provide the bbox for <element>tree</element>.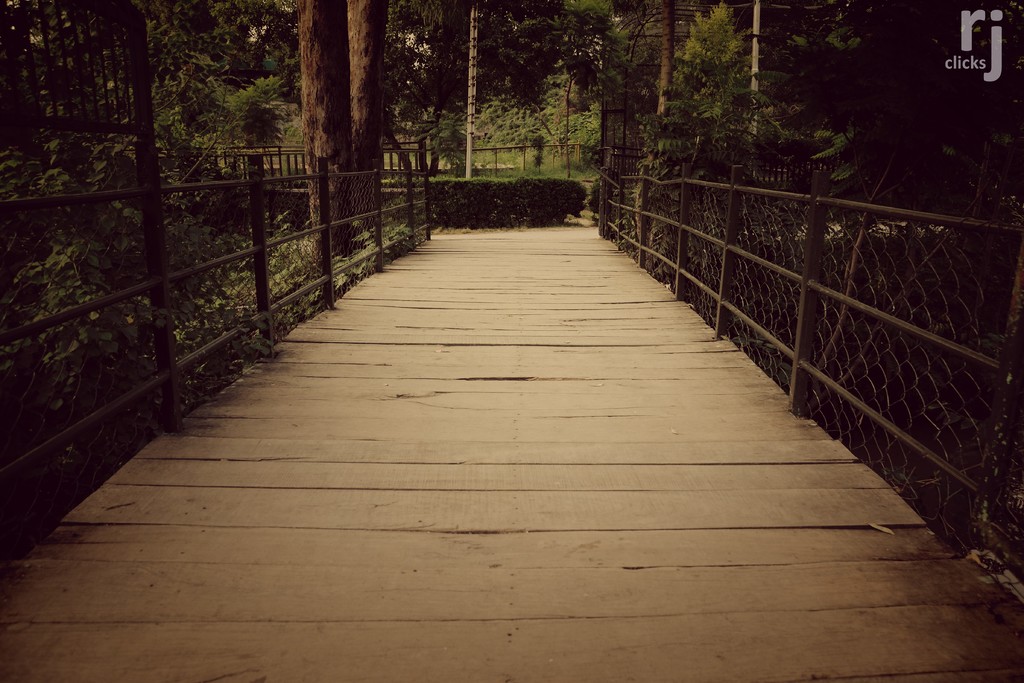
611,0,707,243.
